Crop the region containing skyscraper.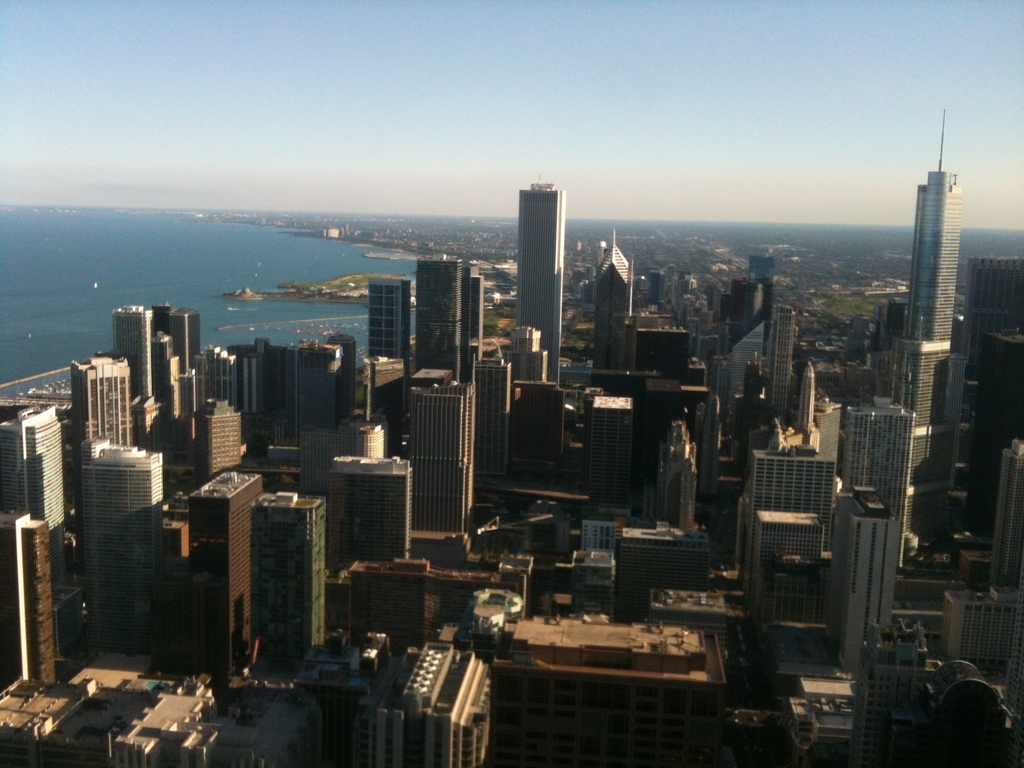
Crop region: left=916, top=108, right=964, bottom=550.
